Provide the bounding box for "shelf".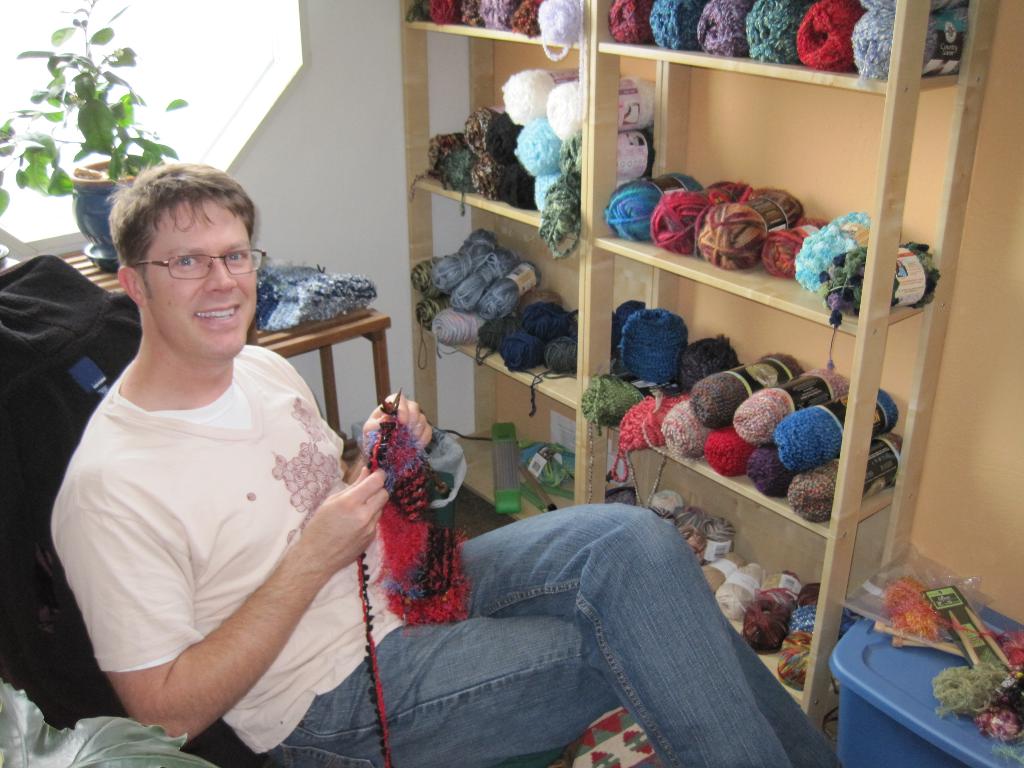
left=392, top=0, right=603, bottom=52.
